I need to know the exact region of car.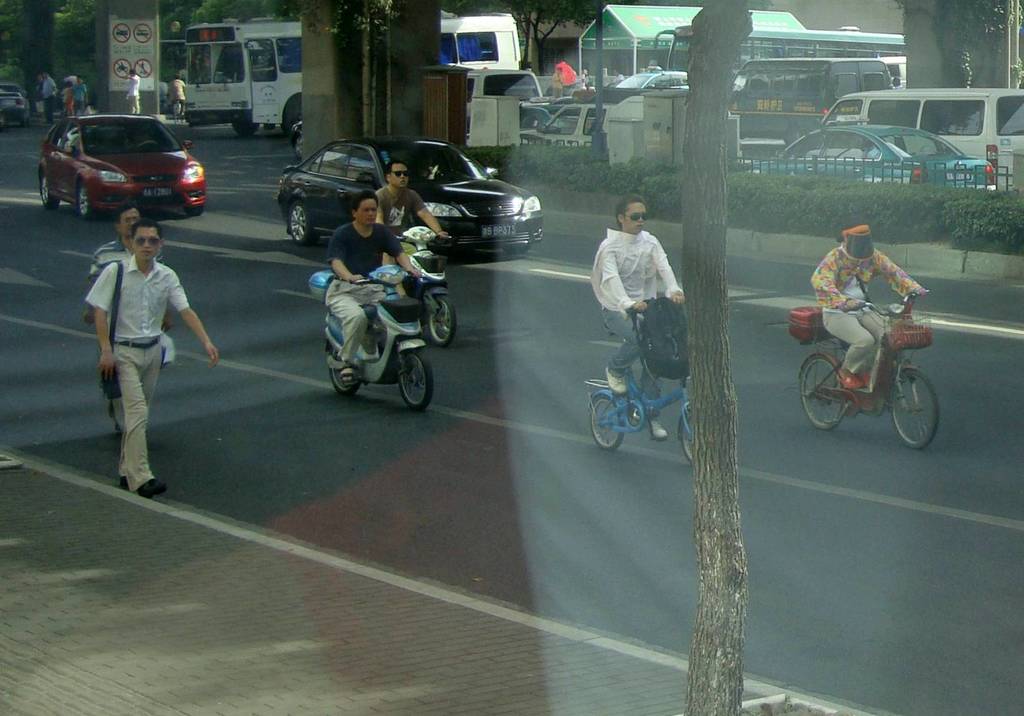
Region: x1=742, y1=119, x2=995, y2=194.
